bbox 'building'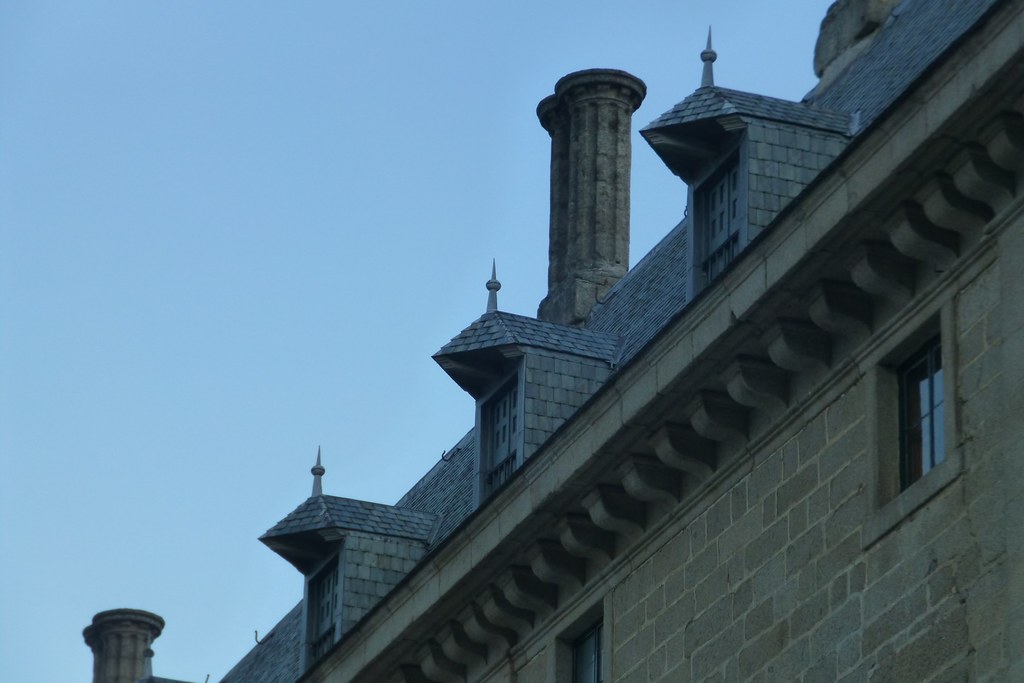
[80,0,1023,682]
